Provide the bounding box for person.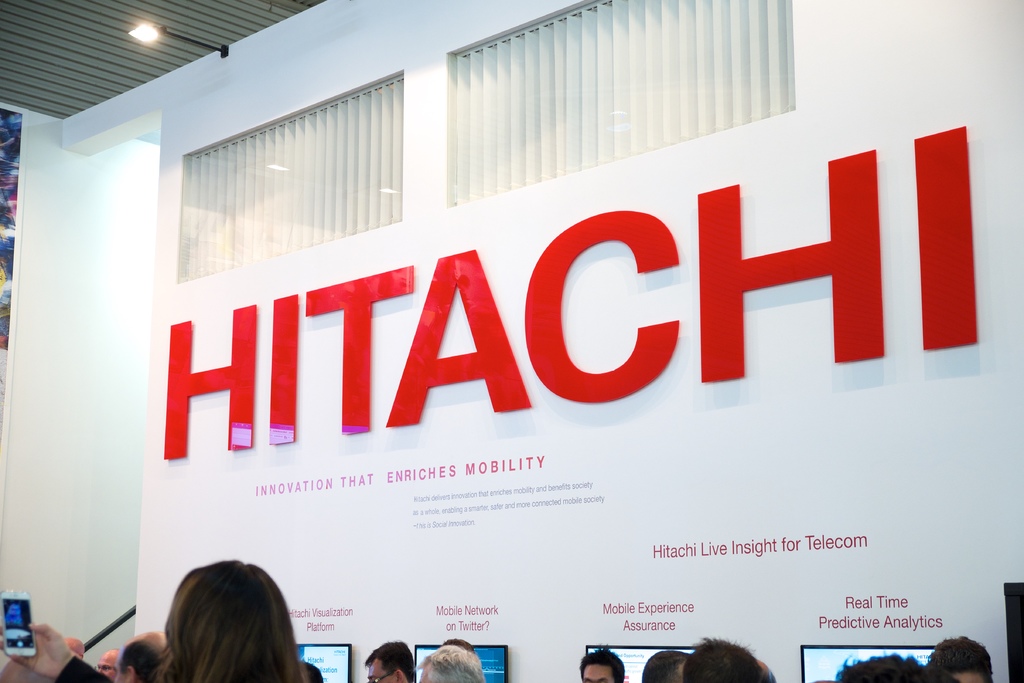
(left=643, top=646, right=689, bottom=682).
